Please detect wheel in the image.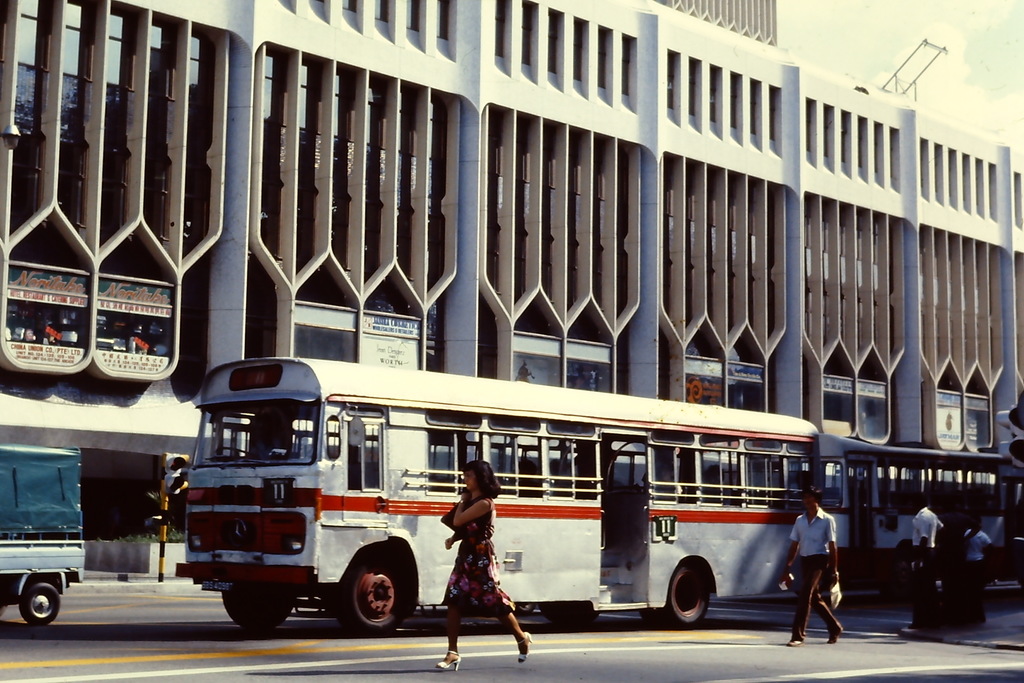
region(664, 564, 709, 629).
